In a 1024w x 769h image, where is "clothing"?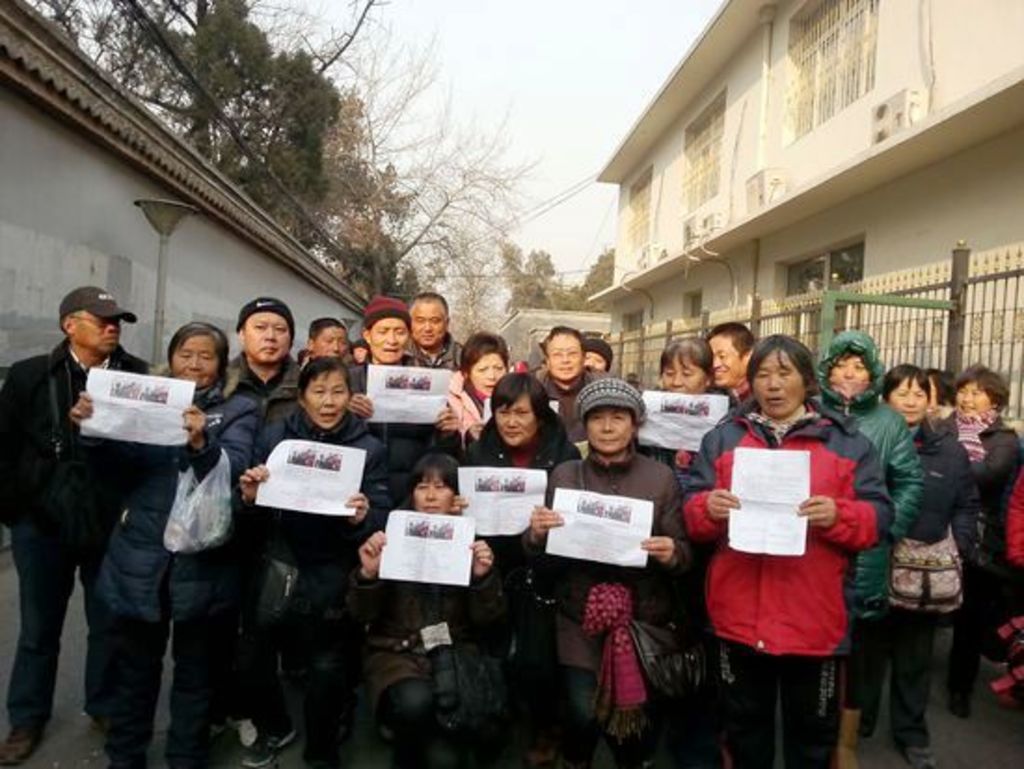
(812,398,920,627).
